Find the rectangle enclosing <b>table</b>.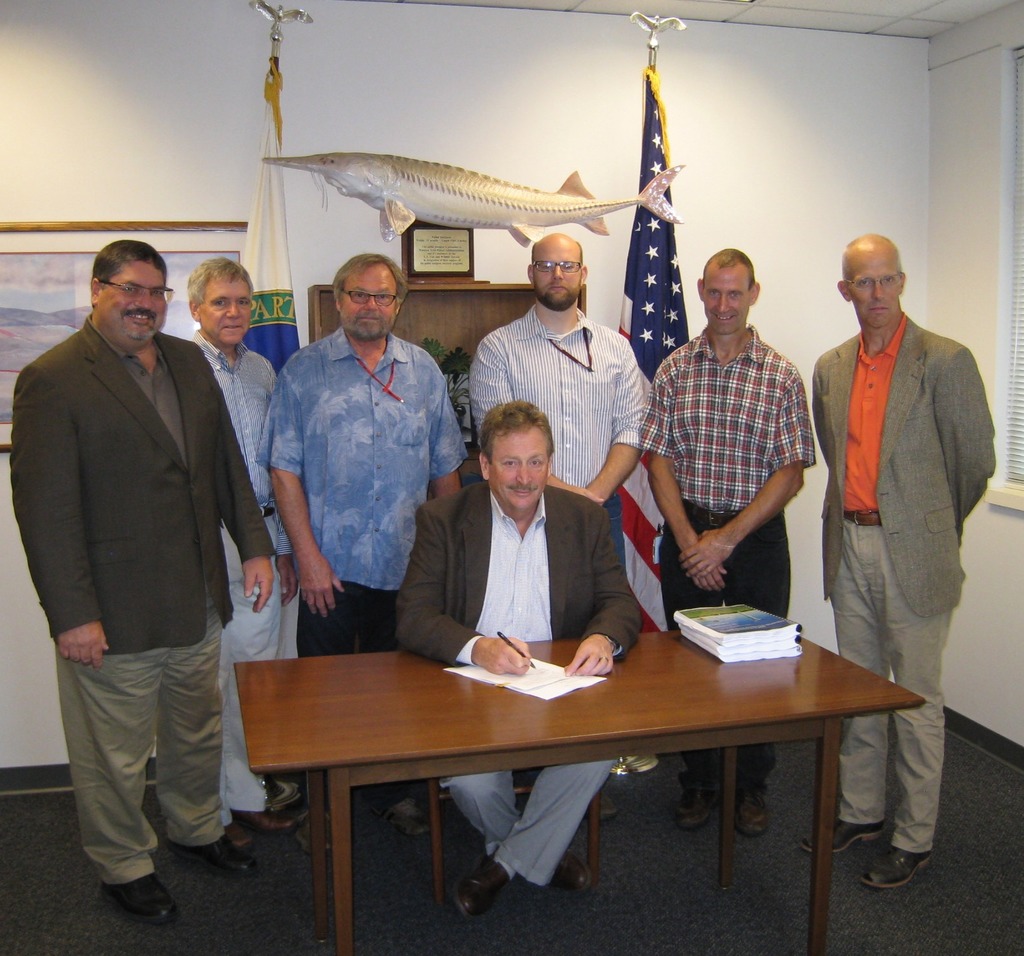
x1=224 y1=611 x2=895 y2=925.
